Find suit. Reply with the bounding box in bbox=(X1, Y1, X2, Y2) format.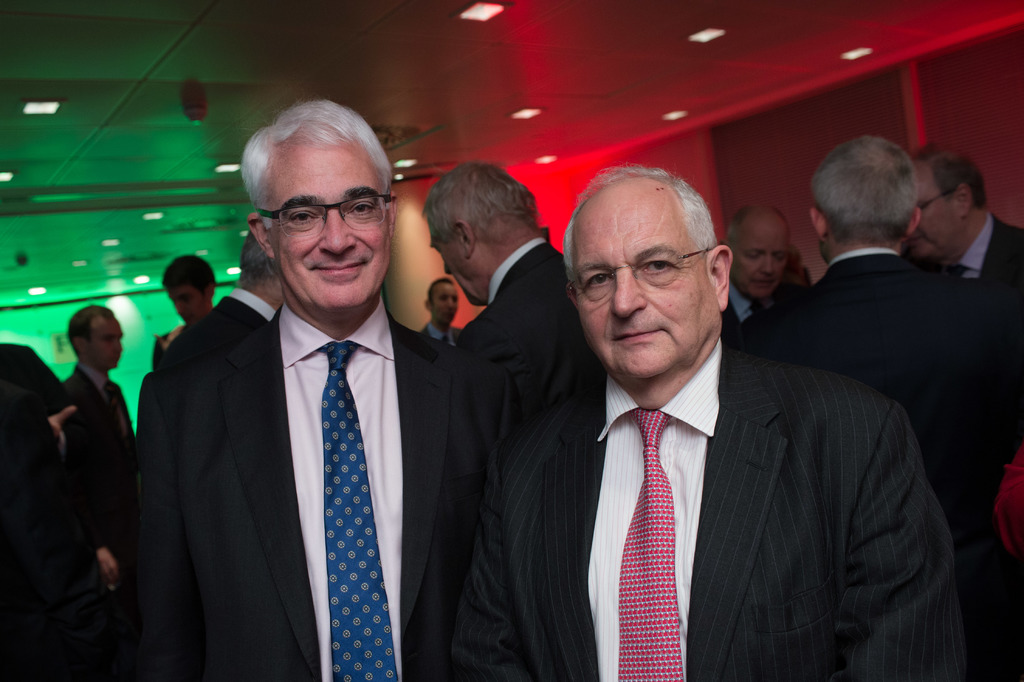
bbox=(467, 340, 970, 681).
